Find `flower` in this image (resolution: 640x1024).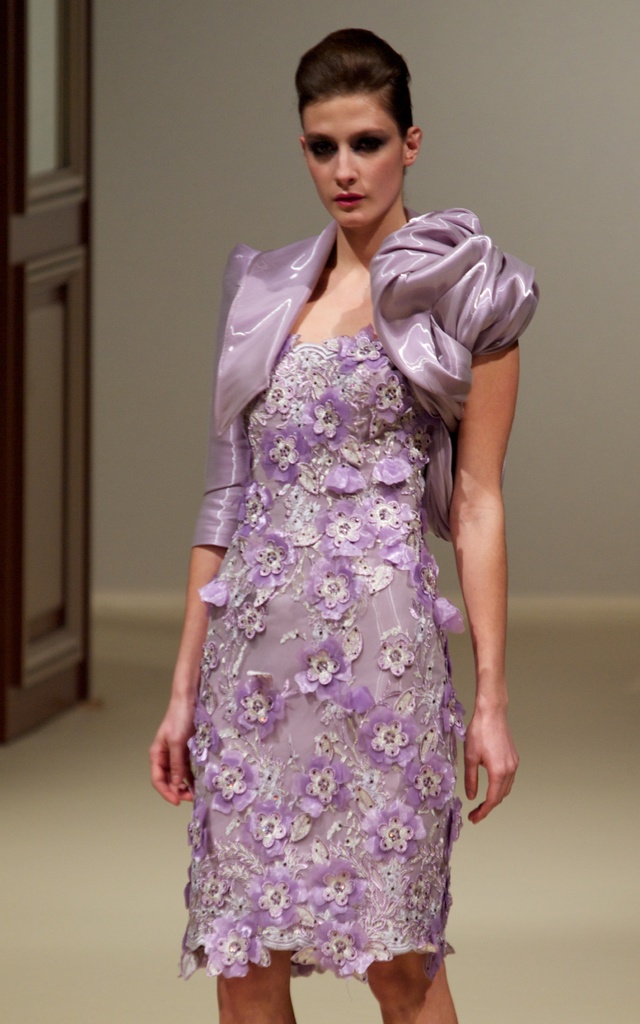
(371,717,413,757).
